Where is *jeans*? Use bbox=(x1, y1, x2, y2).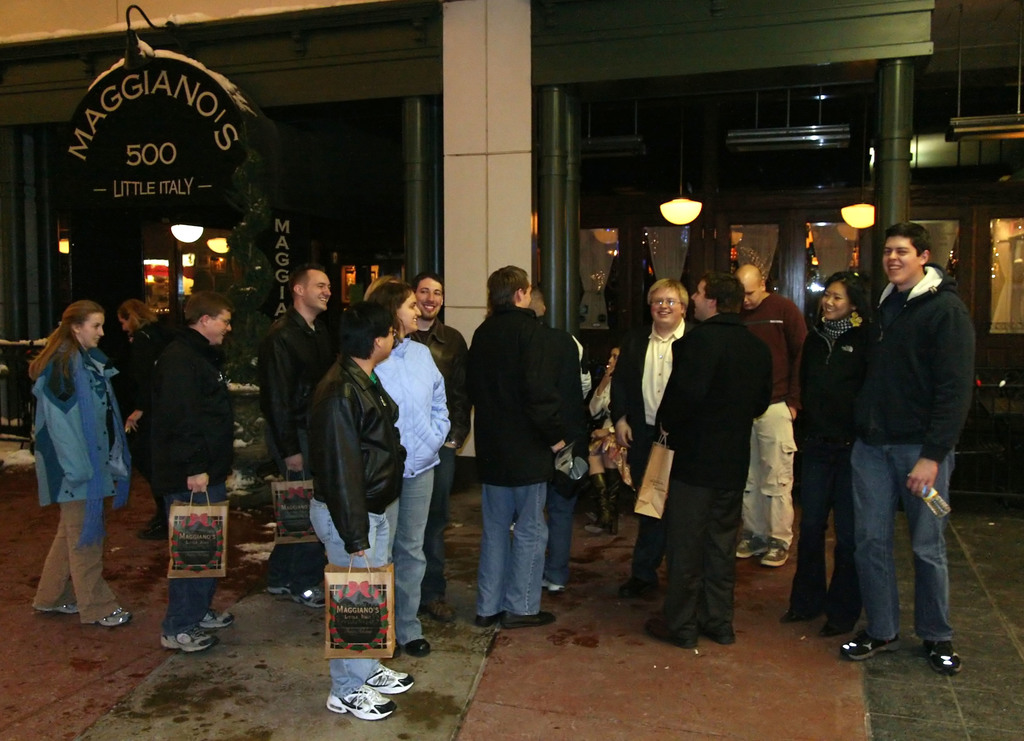
bbox=(384, 463, 433, 647).
